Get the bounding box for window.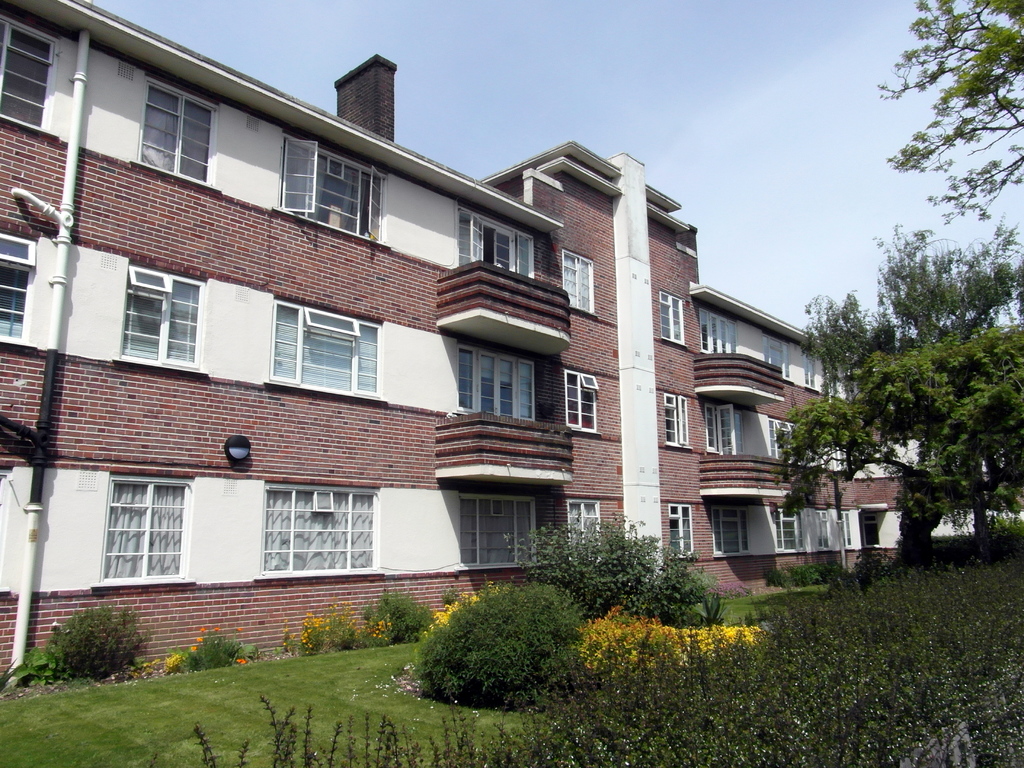
locate(0, 8, 62, 135).
